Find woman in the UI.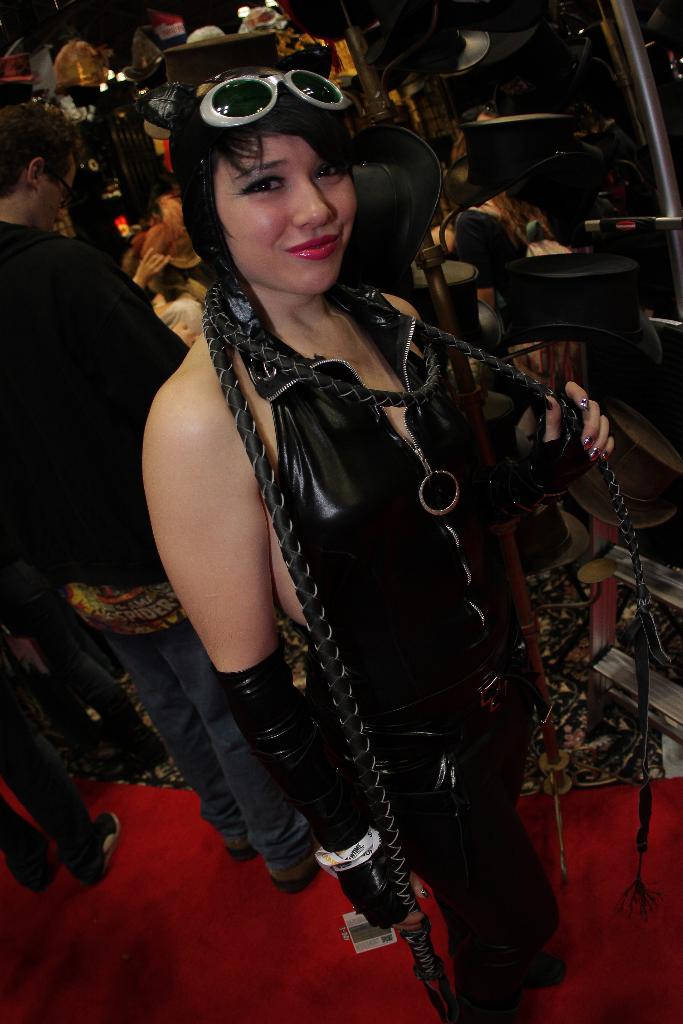
UI element at select_region(141, 60, 620, 1023).
